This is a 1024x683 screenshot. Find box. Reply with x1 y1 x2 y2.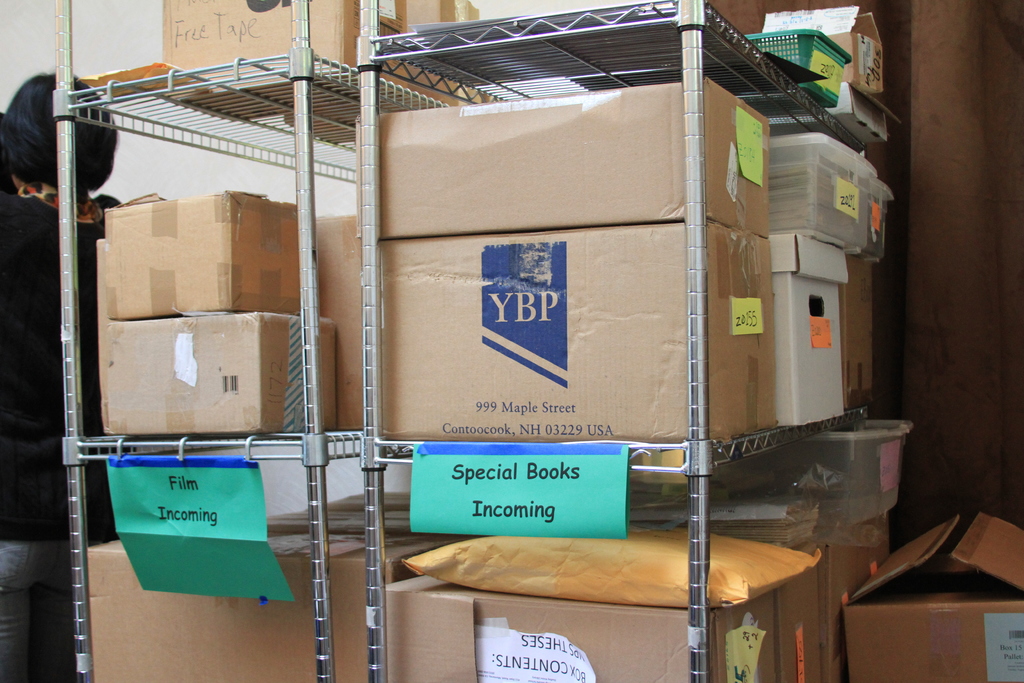
844 515 1023 682.
